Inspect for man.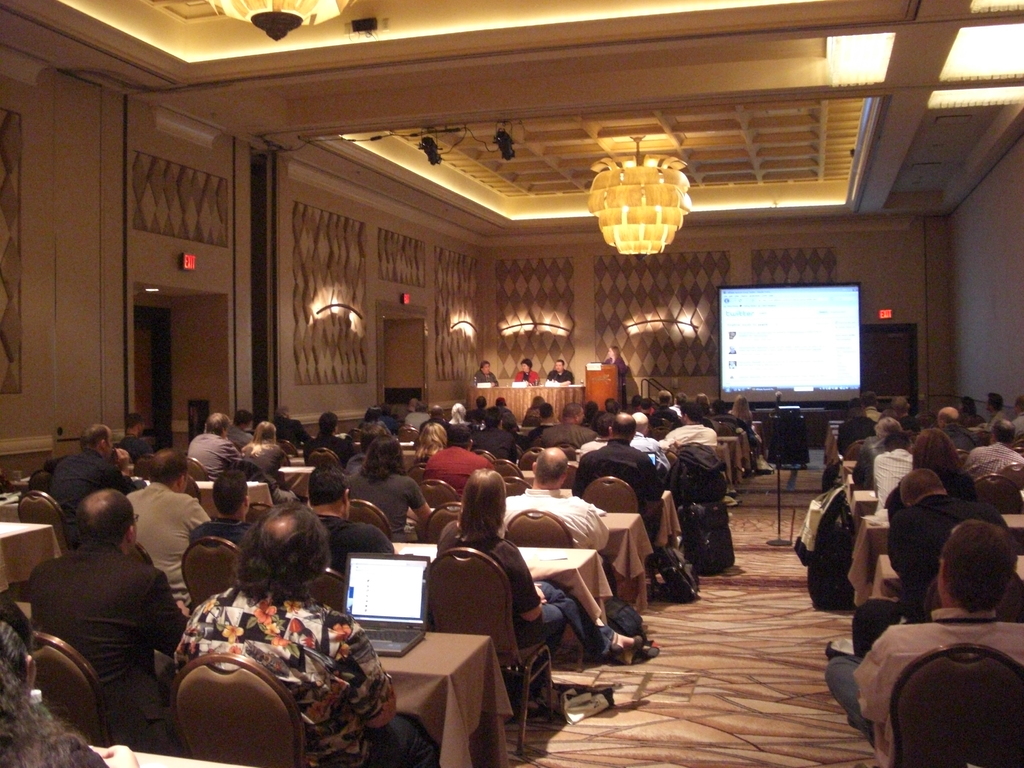
Inspection: <region>186, 474, 256, 547</region>.
